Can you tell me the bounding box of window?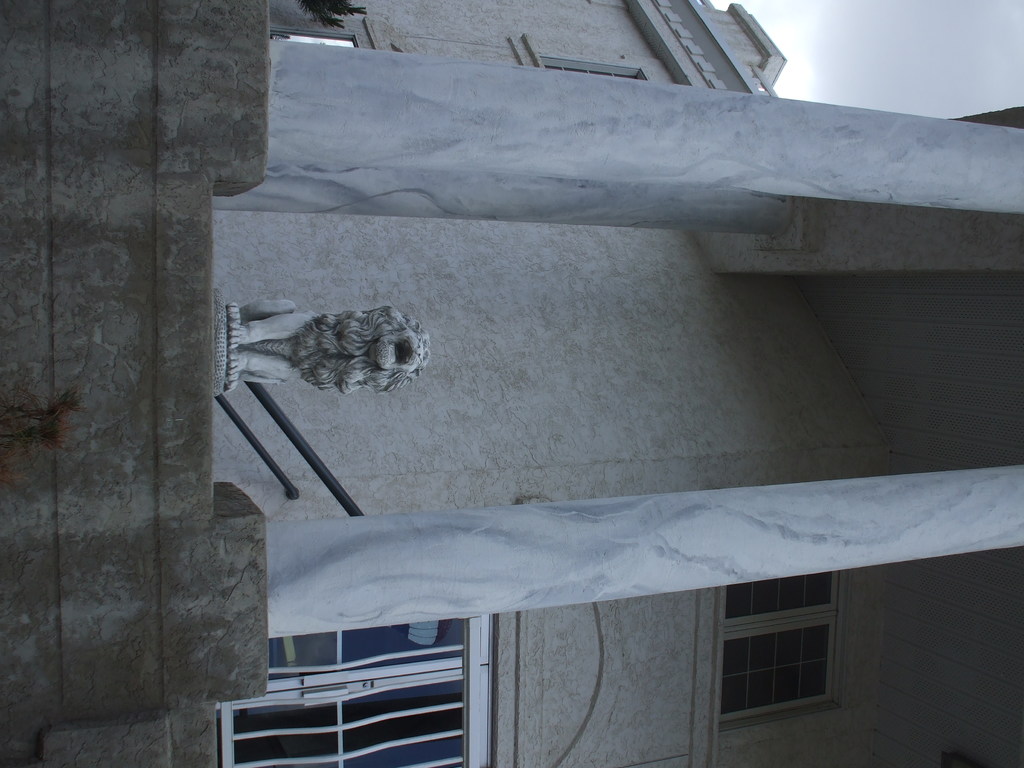
pyautogui.locateOnScreen(268, 28, 361, 47).
